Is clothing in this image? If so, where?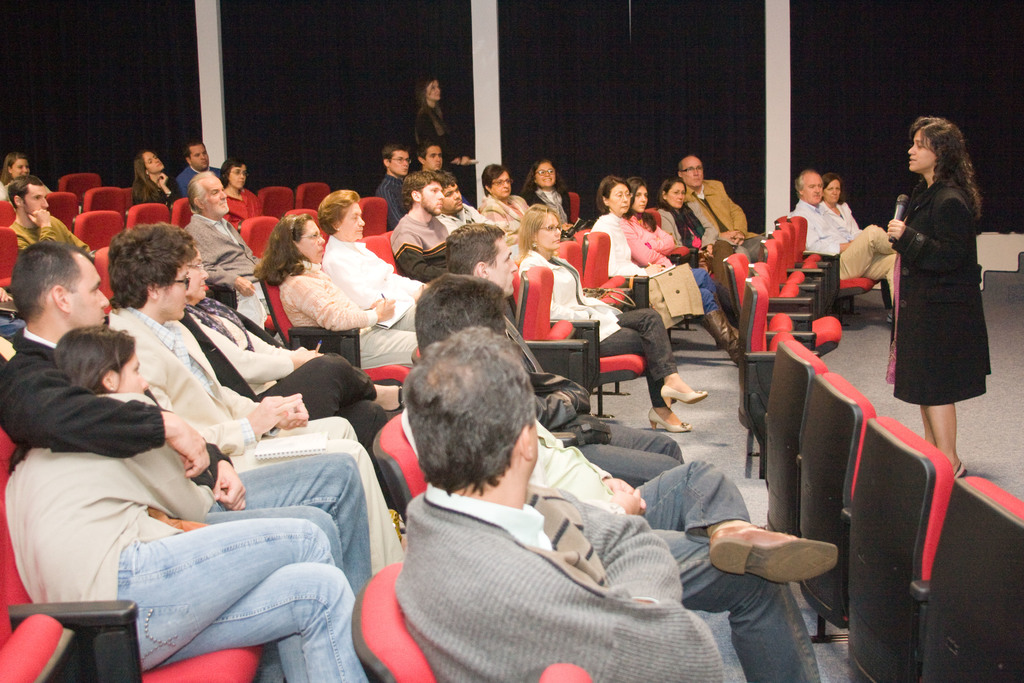
Yes, at detection(107, 304, 410, 572).
